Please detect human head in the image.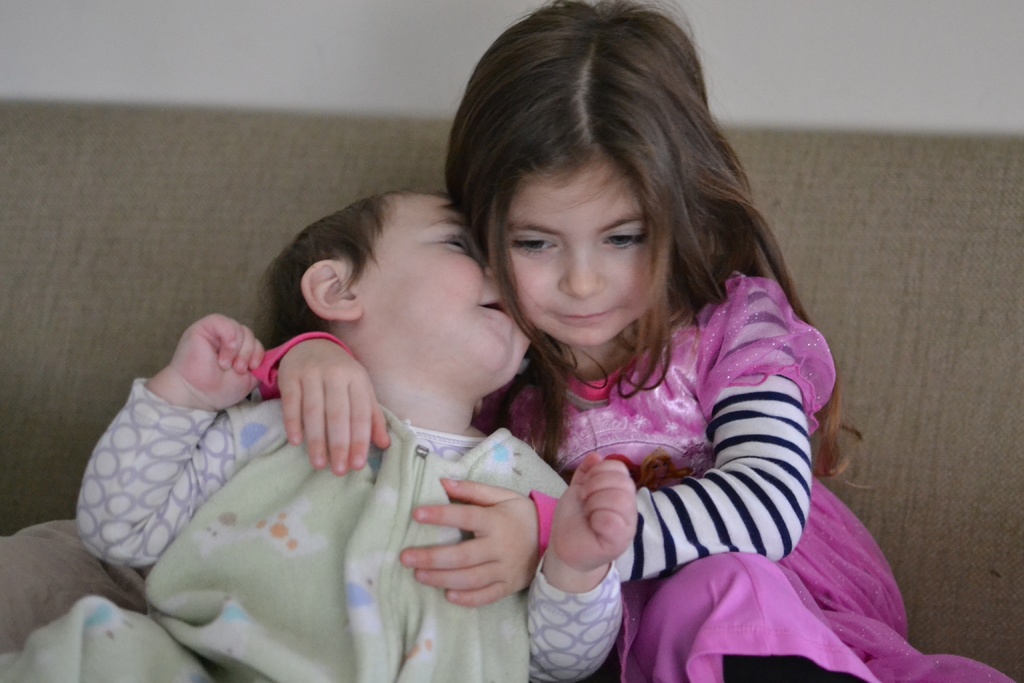
459:24:746:361.
